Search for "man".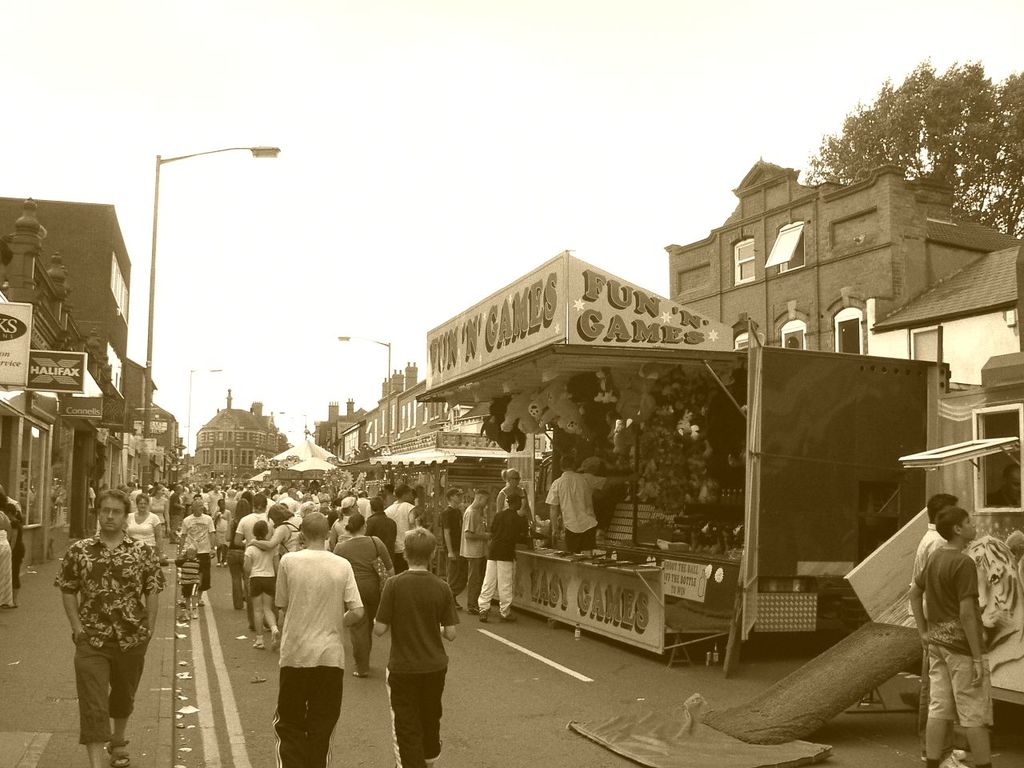
Found at pyautogui.locateOnScreen(542, 452, 639, 550).
